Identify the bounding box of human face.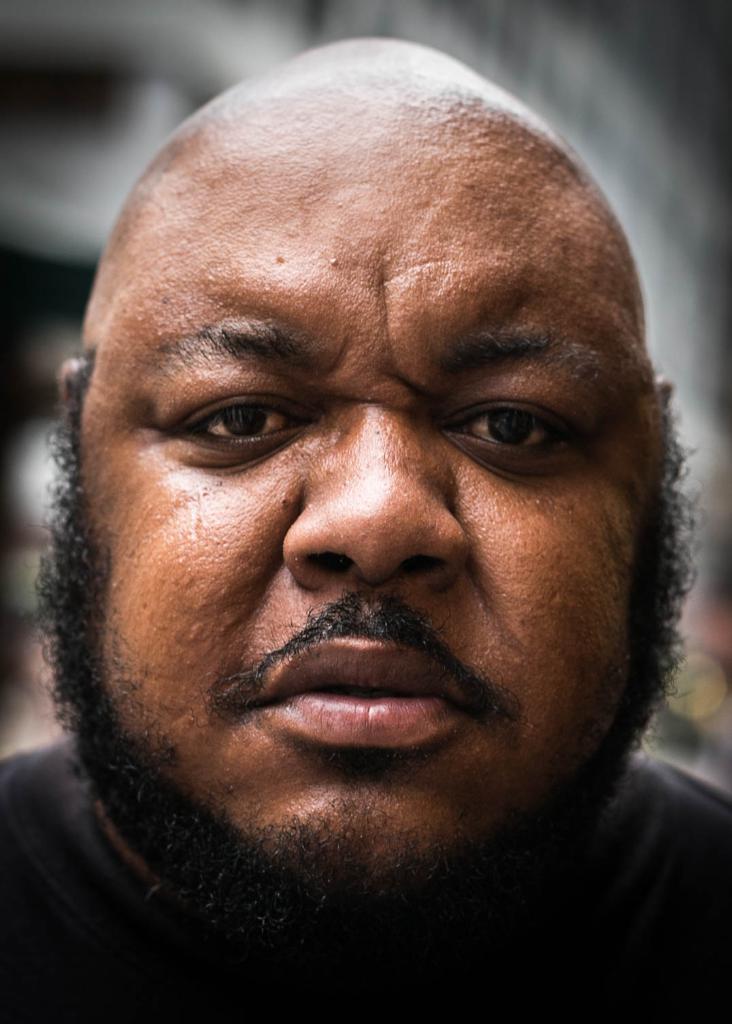
<bbox>76, 114, 670, 929</bbox>.
